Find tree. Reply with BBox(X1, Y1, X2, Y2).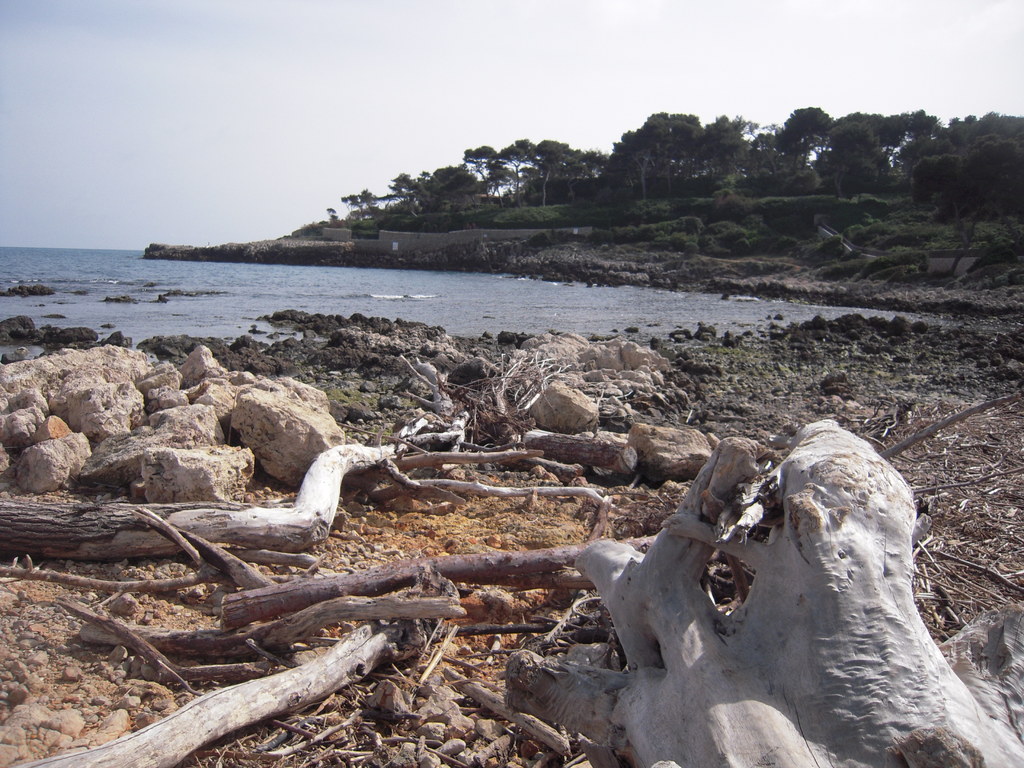
BBox(579, 152, 607, 196).
